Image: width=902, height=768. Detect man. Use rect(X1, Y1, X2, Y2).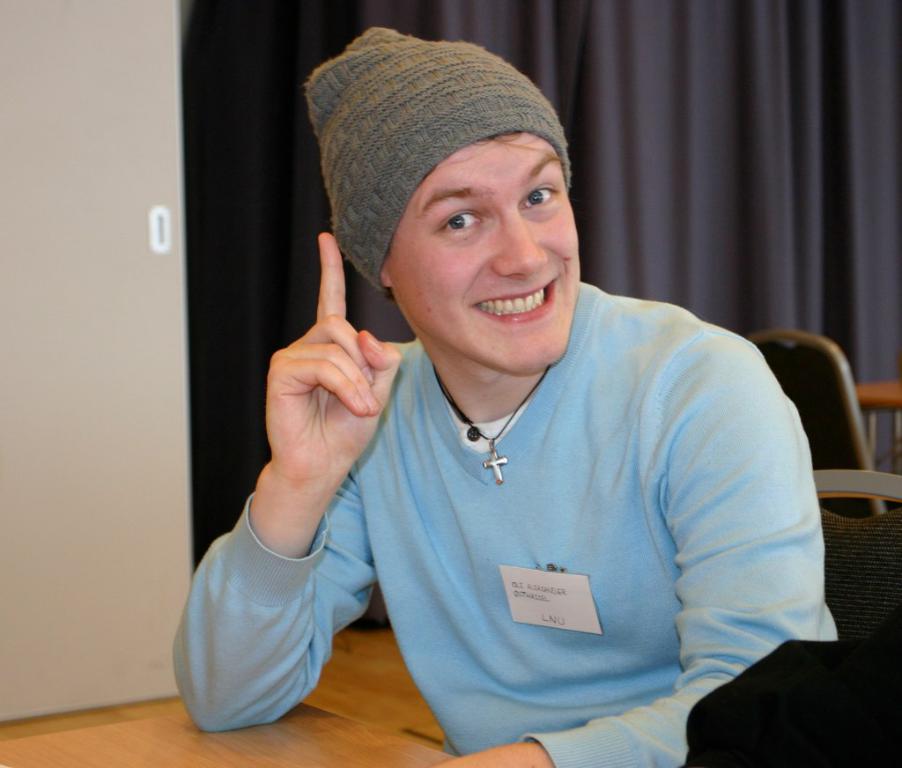
rect(223, 50, 848, 754).
